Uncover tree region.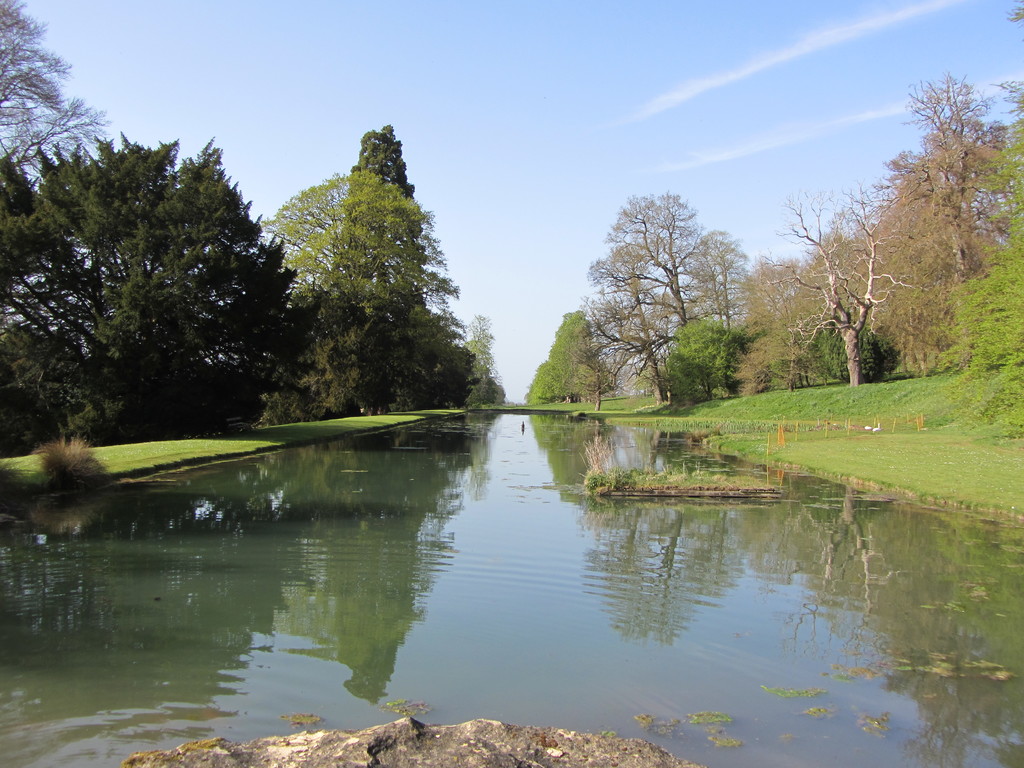
Uncovered: bbox=[45, 433, 140, 476].
